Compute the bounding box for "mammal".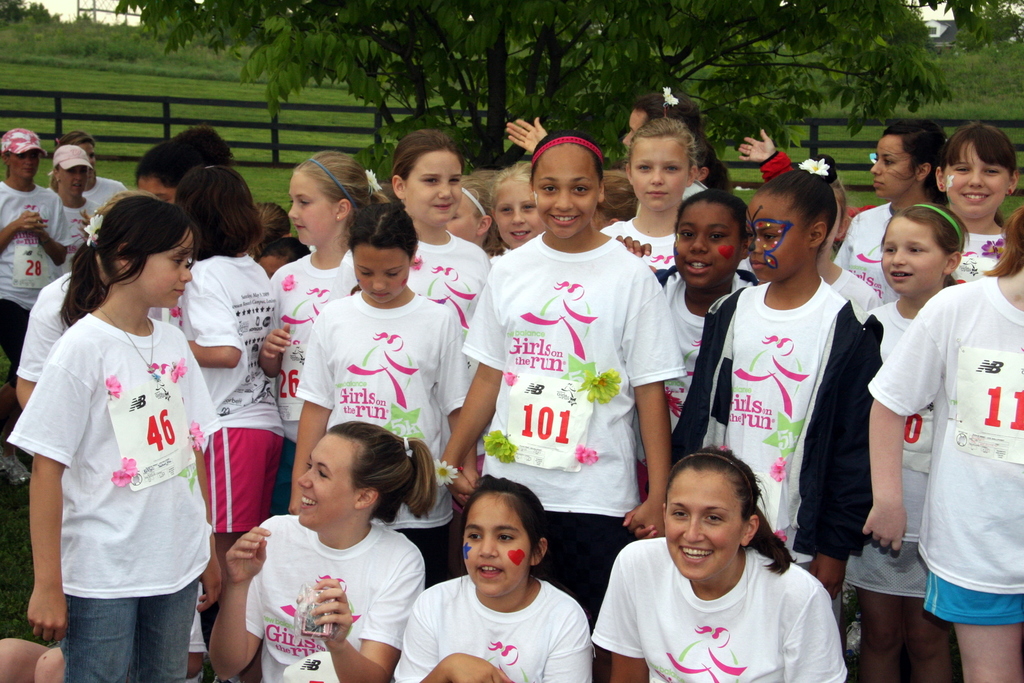
Rect(261, 229, 306, 281).
